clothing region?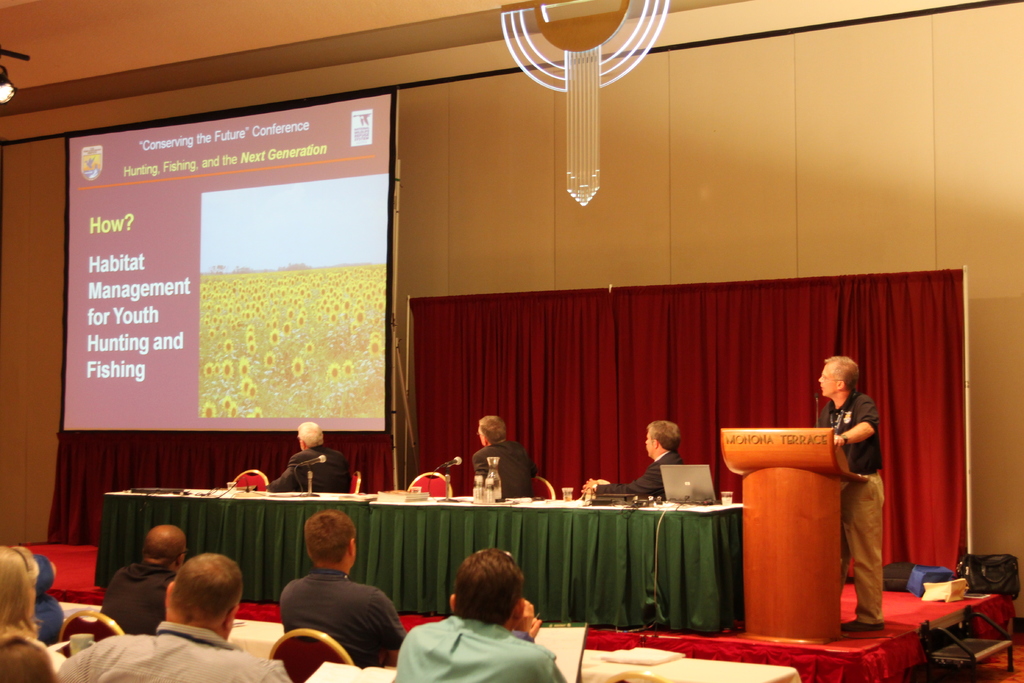
(left=62, top=621, right=292, bottom=682)
